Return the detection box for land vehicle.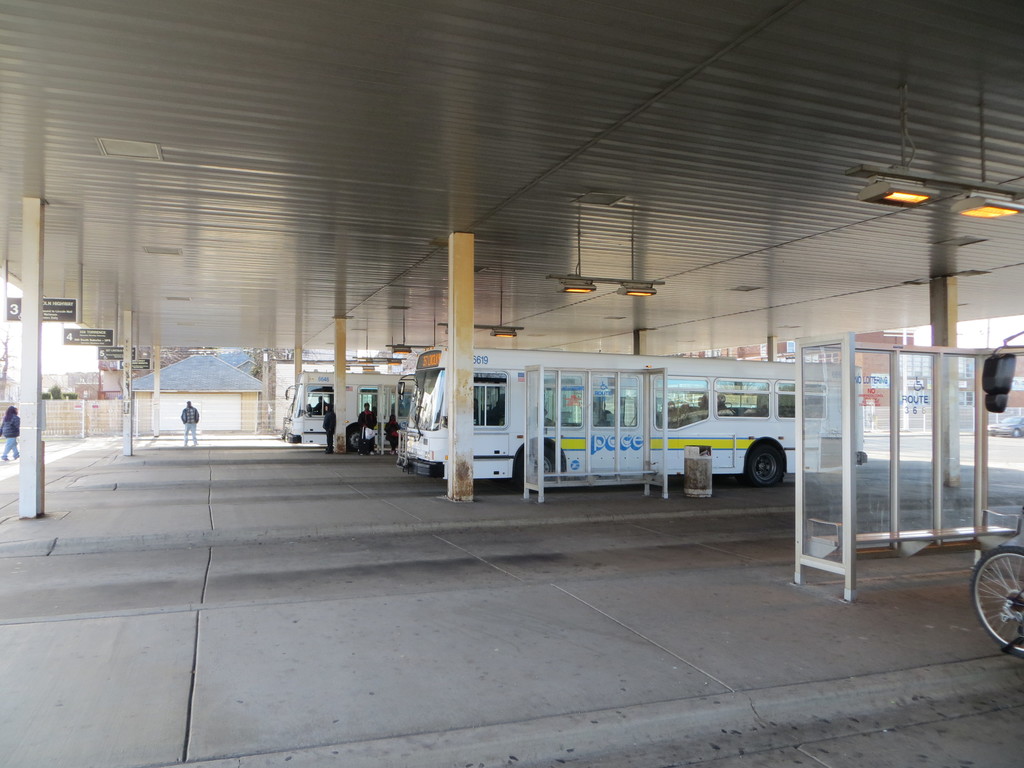
detection(278, 369, 403, 447).
